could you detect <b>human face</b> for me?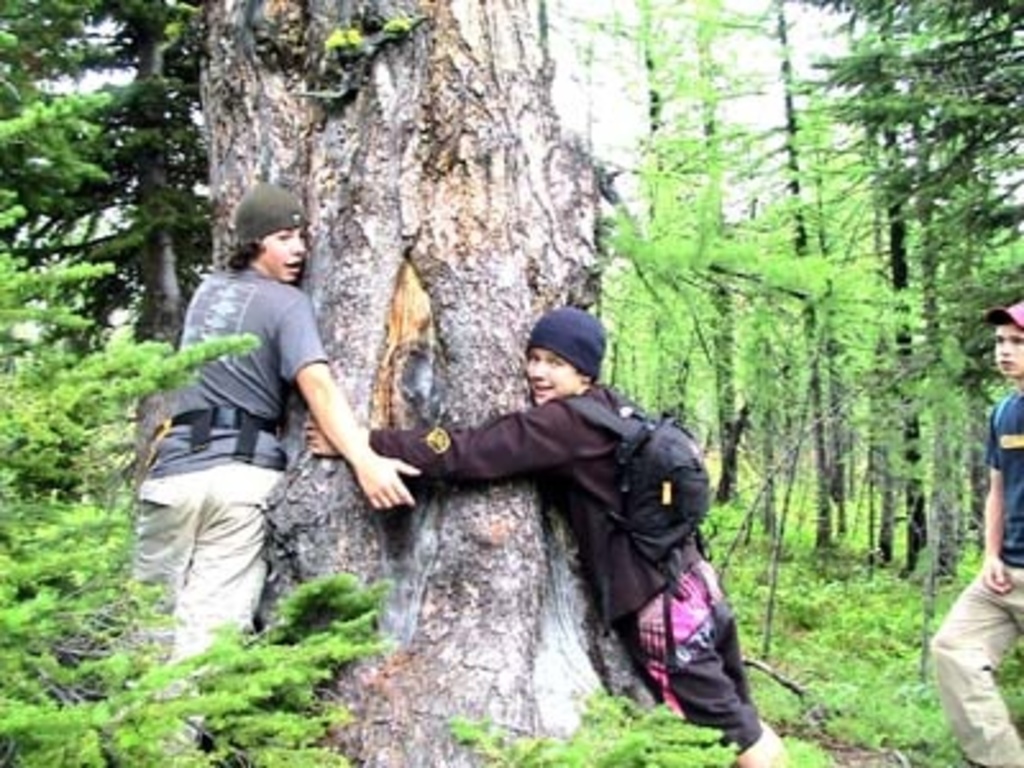
Detection result: box(261, 225, 305, 279).
